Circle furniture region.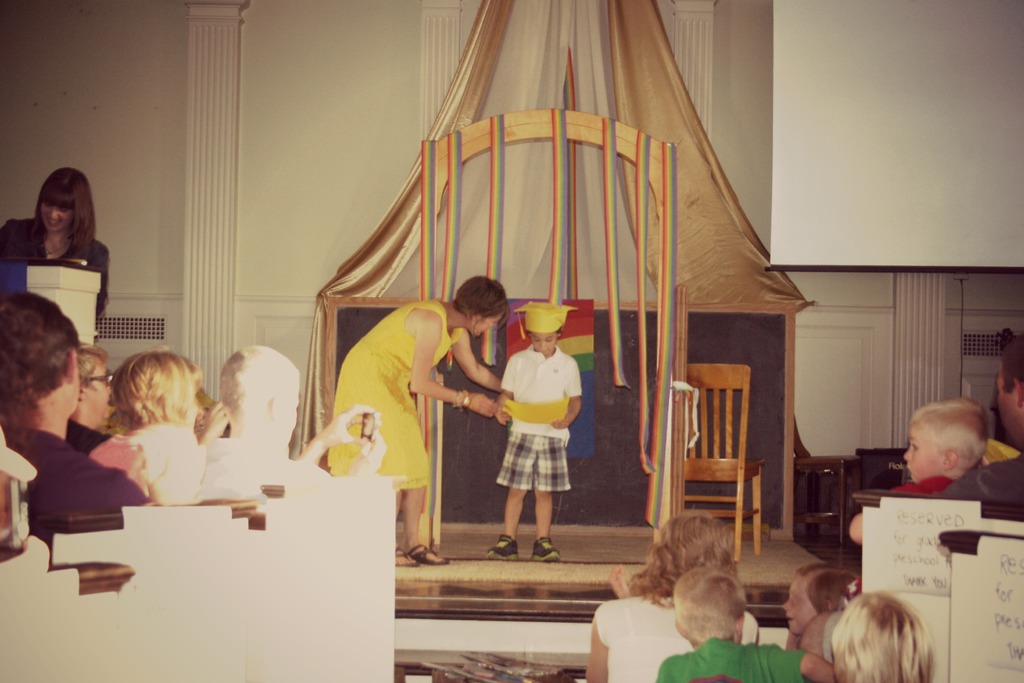
Region: Rect(23, 260, 102, 347).
